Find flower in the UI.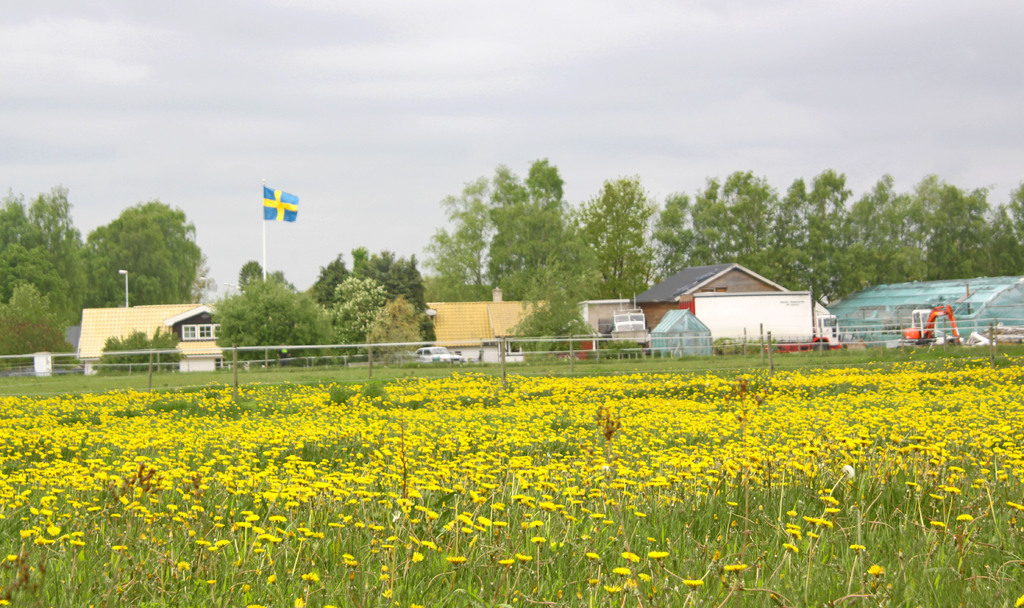
UI element at bbox=(607, 584, 618, 591).
